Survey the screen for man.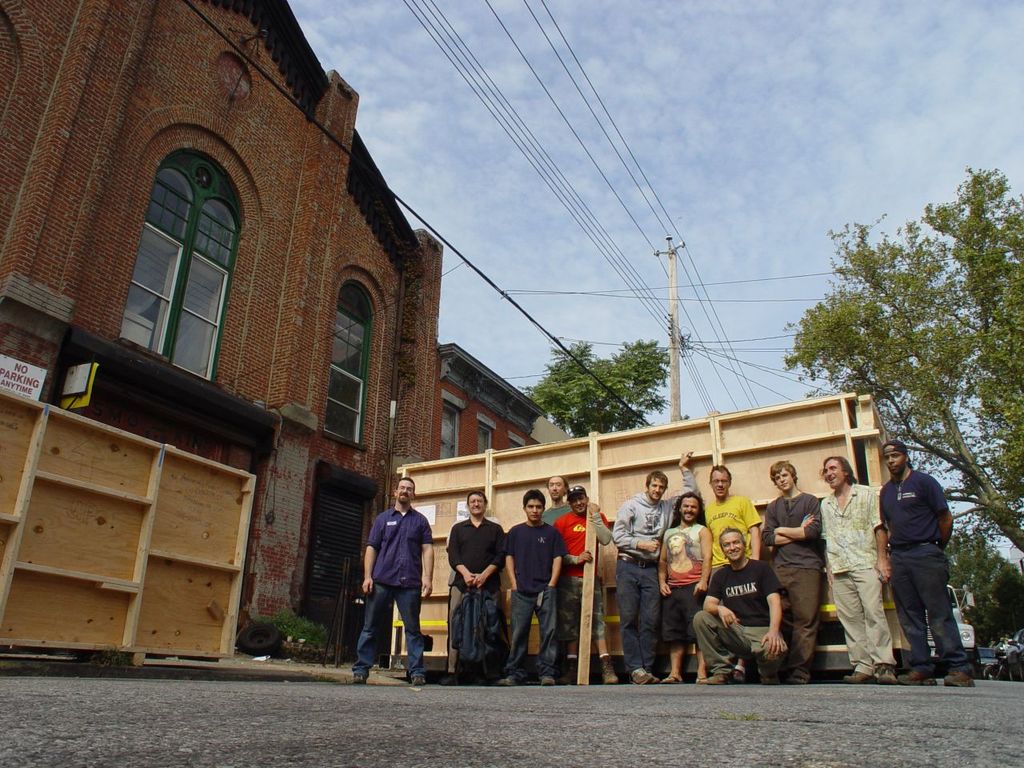
Survey found: <bbox>439, 483, 509, 687</bbox>.
